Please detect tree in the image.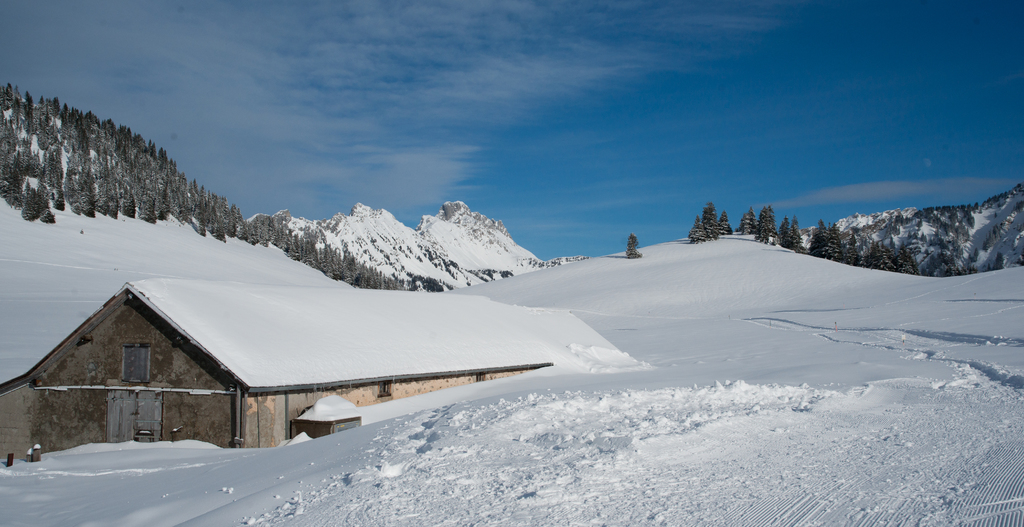
left=499, top=269, right=515, bottom=276.
